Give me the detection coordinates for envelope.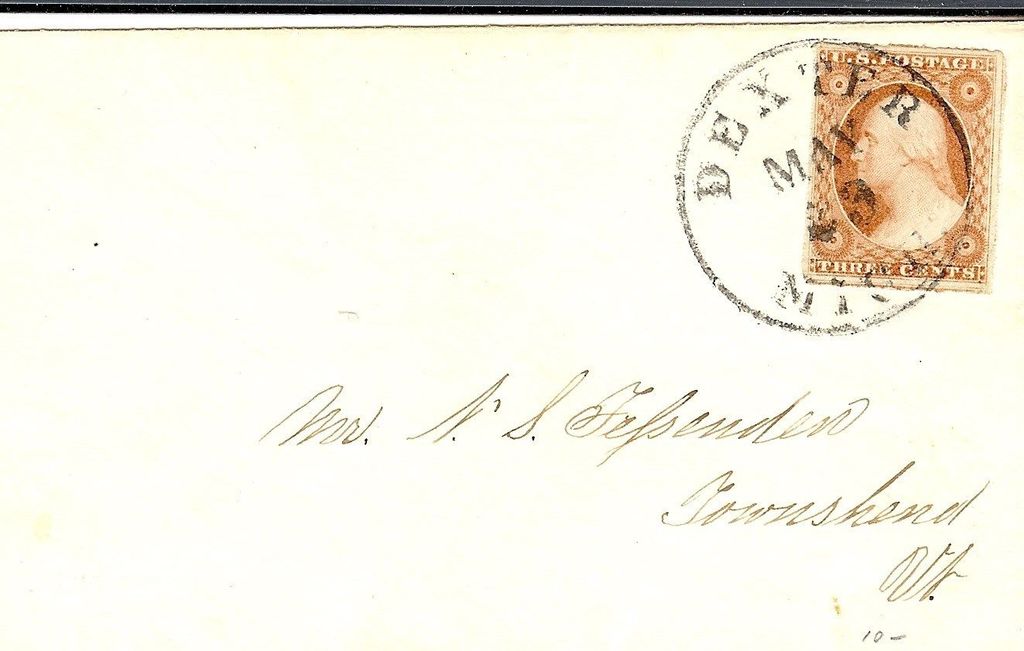
crop(1, 19, 1023, 650).
